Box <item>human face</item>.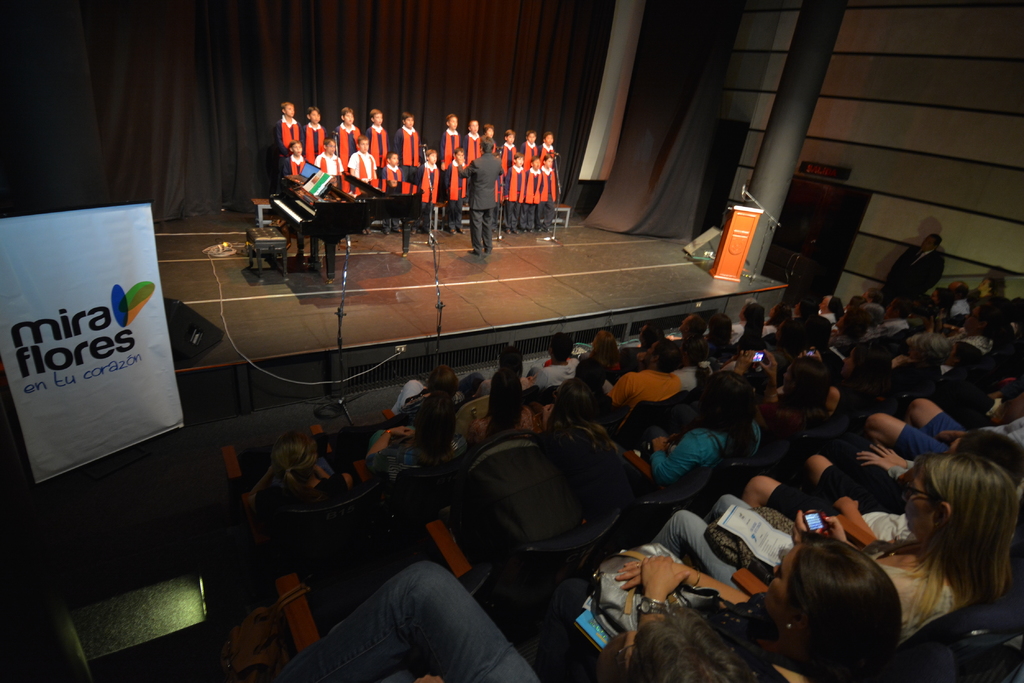
bbox(470, 121, 479, 131).
